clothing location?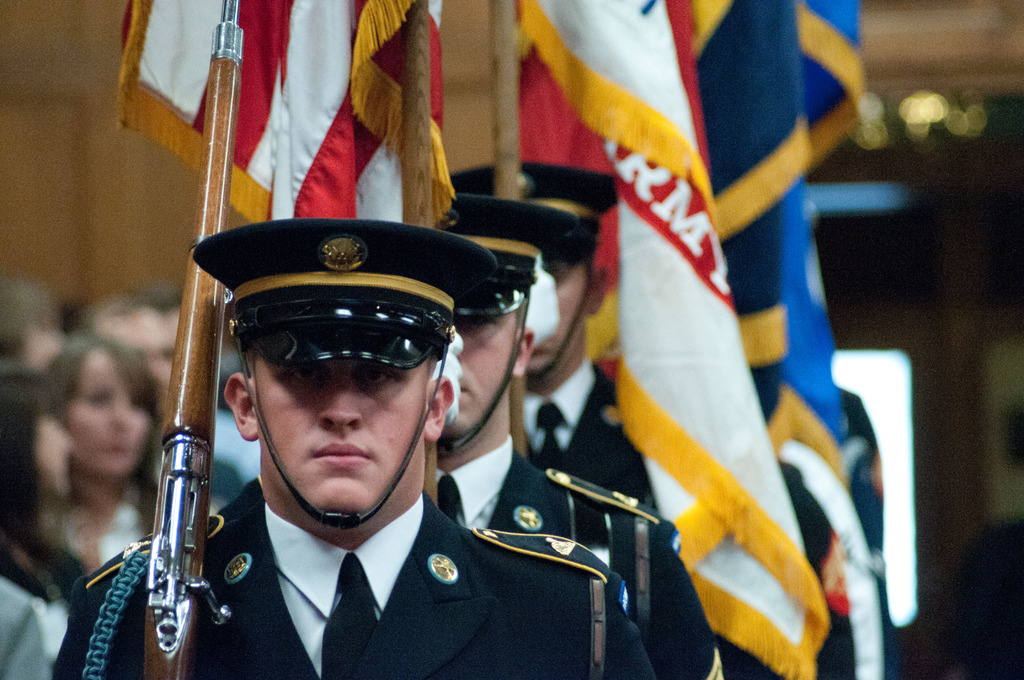
bbox=(0, 574, 51, 677)
